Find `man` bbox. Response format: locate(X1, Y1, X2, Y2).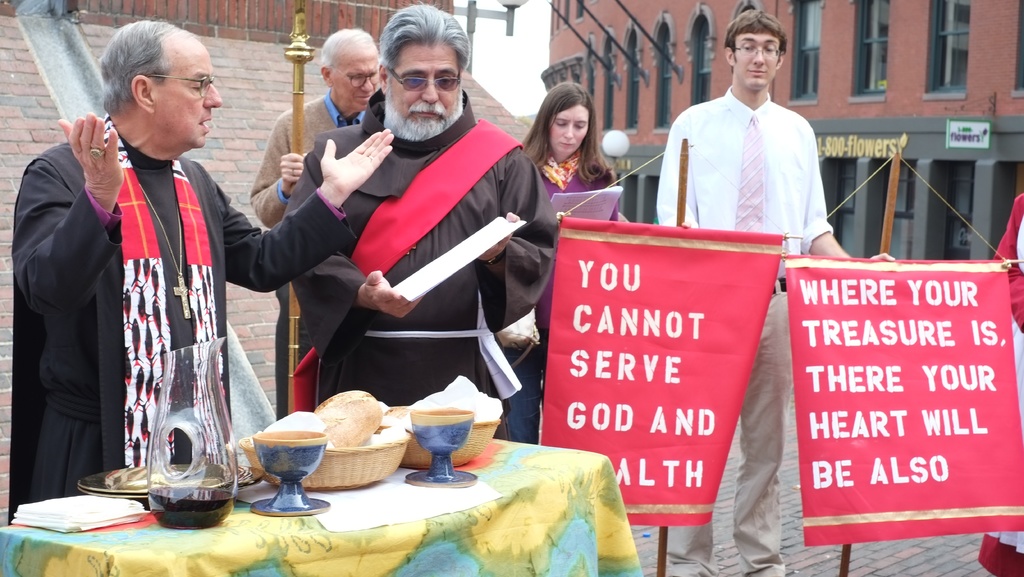
locate(12, 18, 393, 524).
